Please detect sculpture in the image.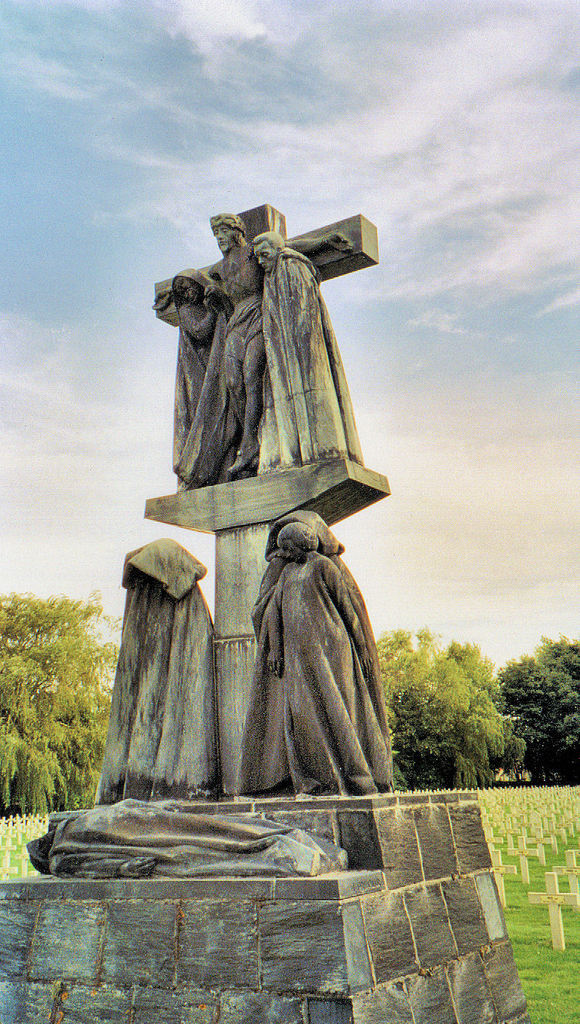
l=250, t=216, r=363, b=469.
